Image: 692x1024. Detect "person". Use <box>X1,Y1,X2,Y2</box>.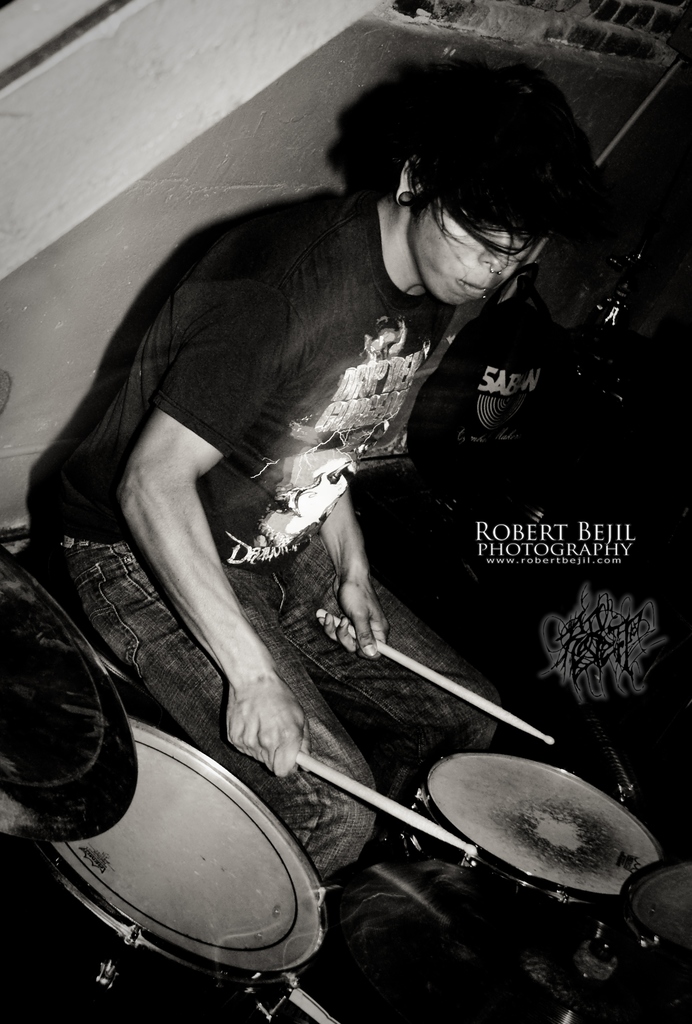
<box>49,64,611,881</box>.
